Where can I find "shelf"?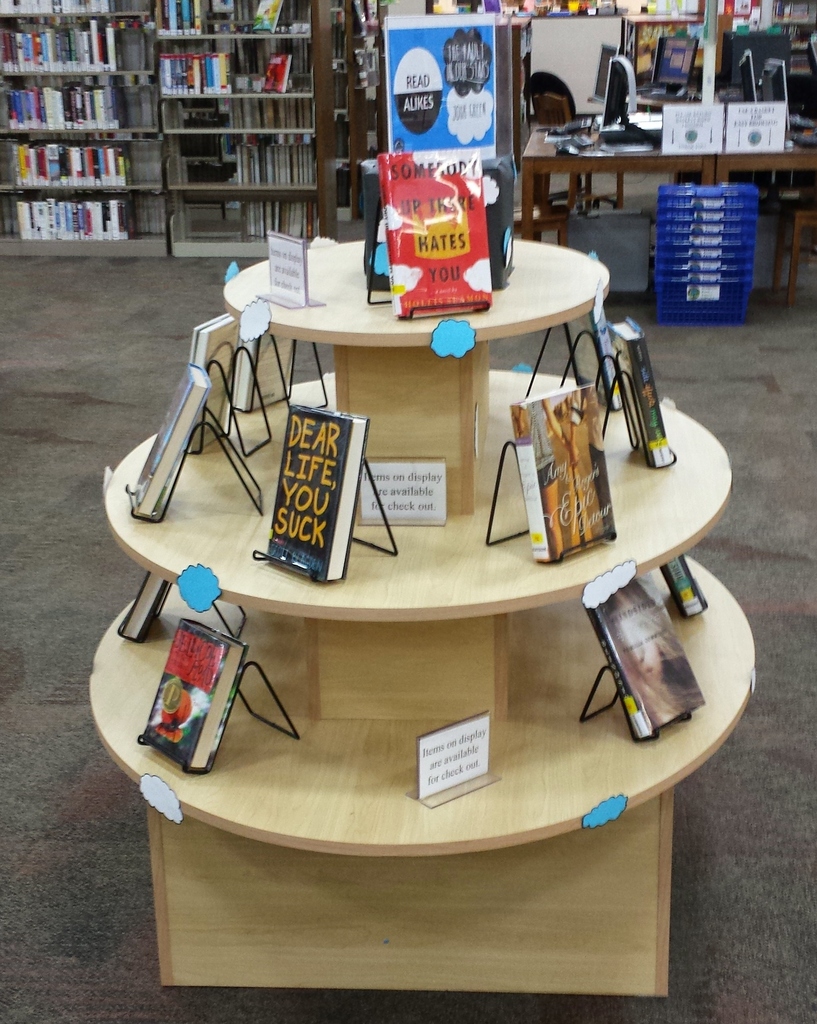
You can find it at [110,74,163,140].
